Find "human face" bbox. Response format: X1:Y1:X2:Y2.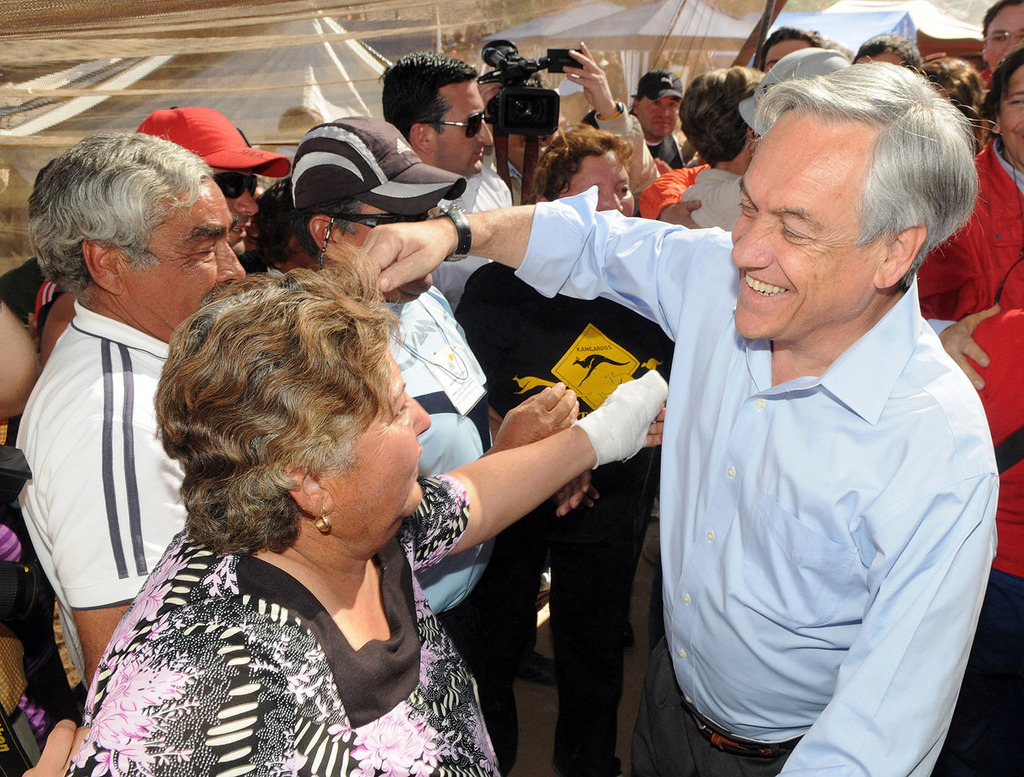
726:121:876:344.
